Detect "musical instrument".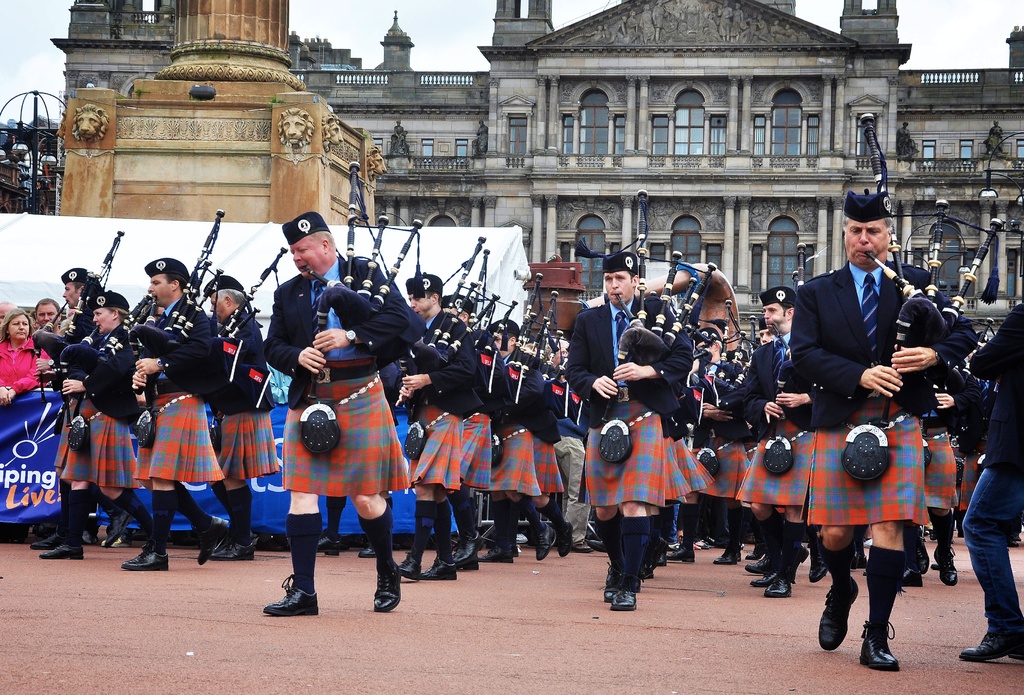
Detected at x1=33 y1=227 x2=129 y2=376.
